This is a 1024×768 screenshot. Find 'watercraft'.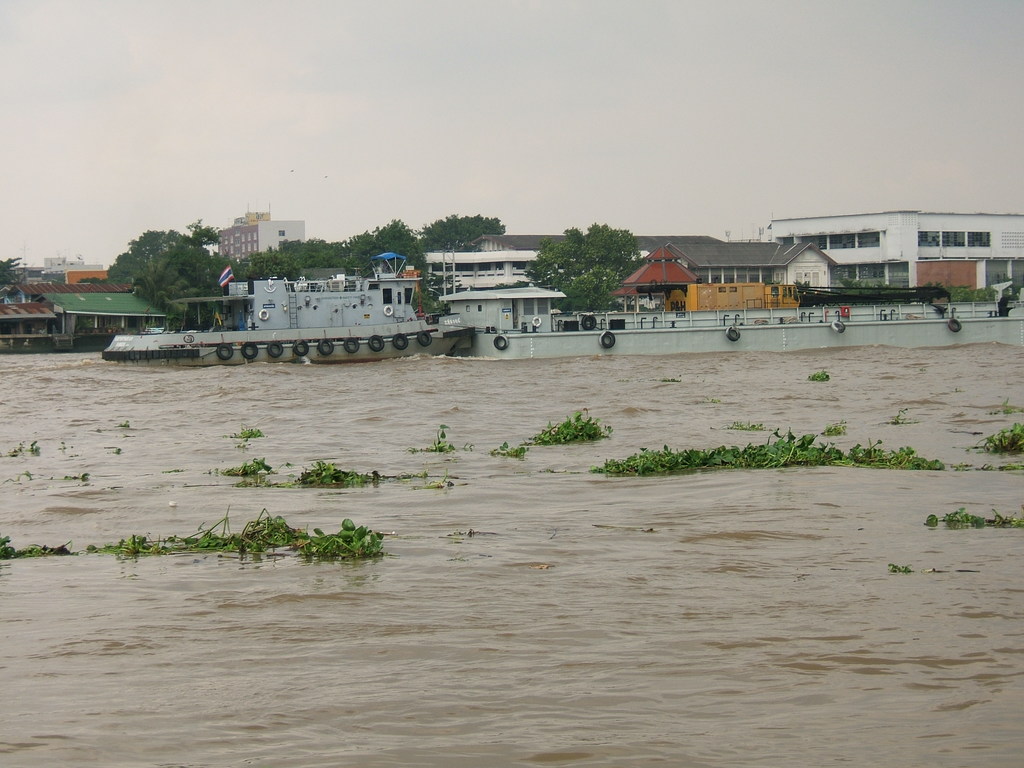
Bounding box: bbox=(103, 237, 547, 351).
